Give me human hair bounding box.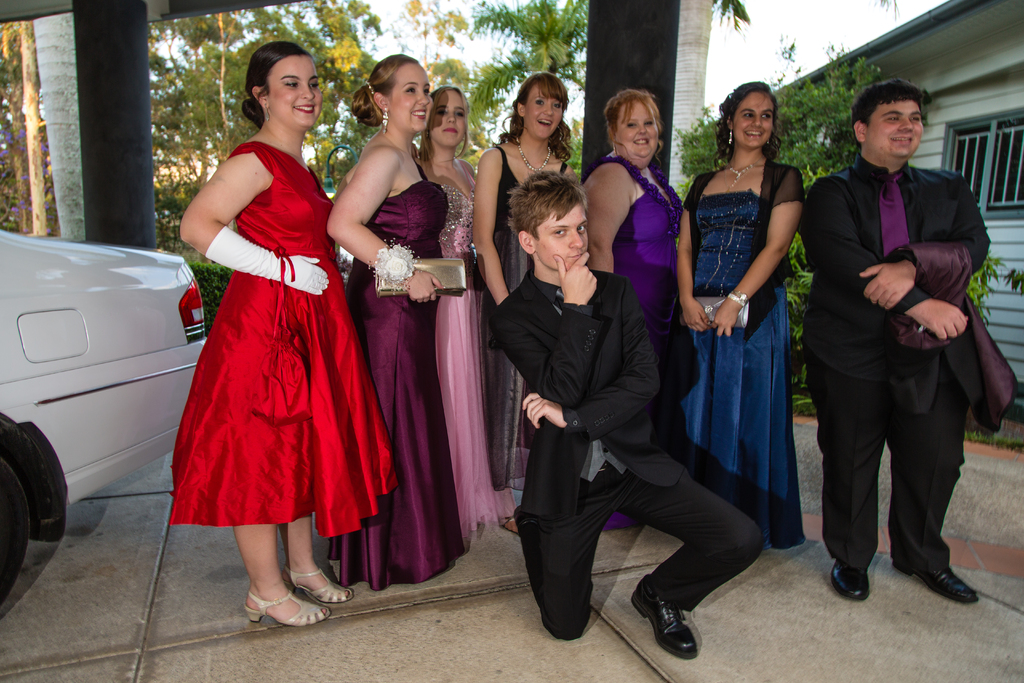
[left=490, top=70, right=575, bottom=162].
